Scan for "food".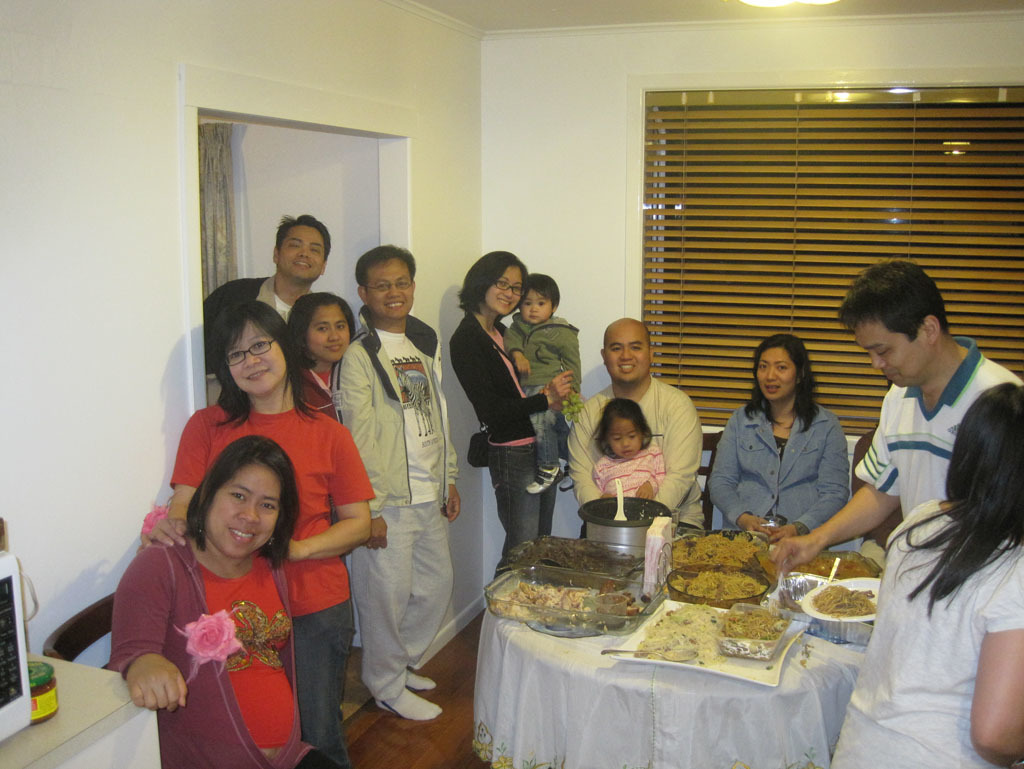
Scan result: {"x1": 668, "y1": 529, "x2": 756, "y2": 572}.
